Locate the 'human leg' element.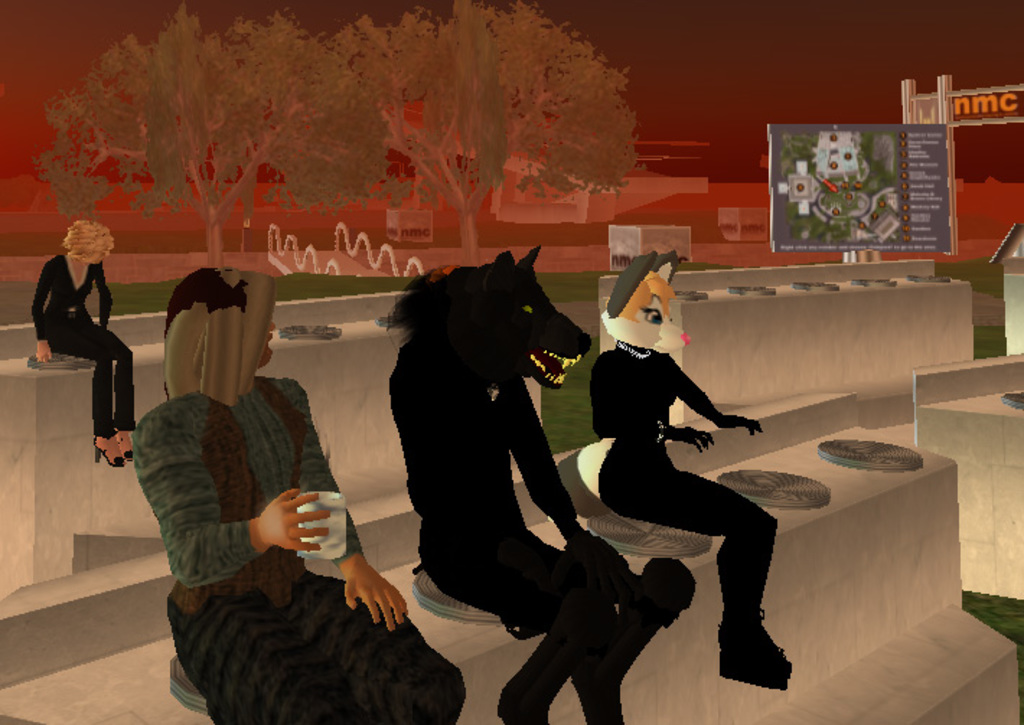
Element bbox: (87, 320, 133, 463).
